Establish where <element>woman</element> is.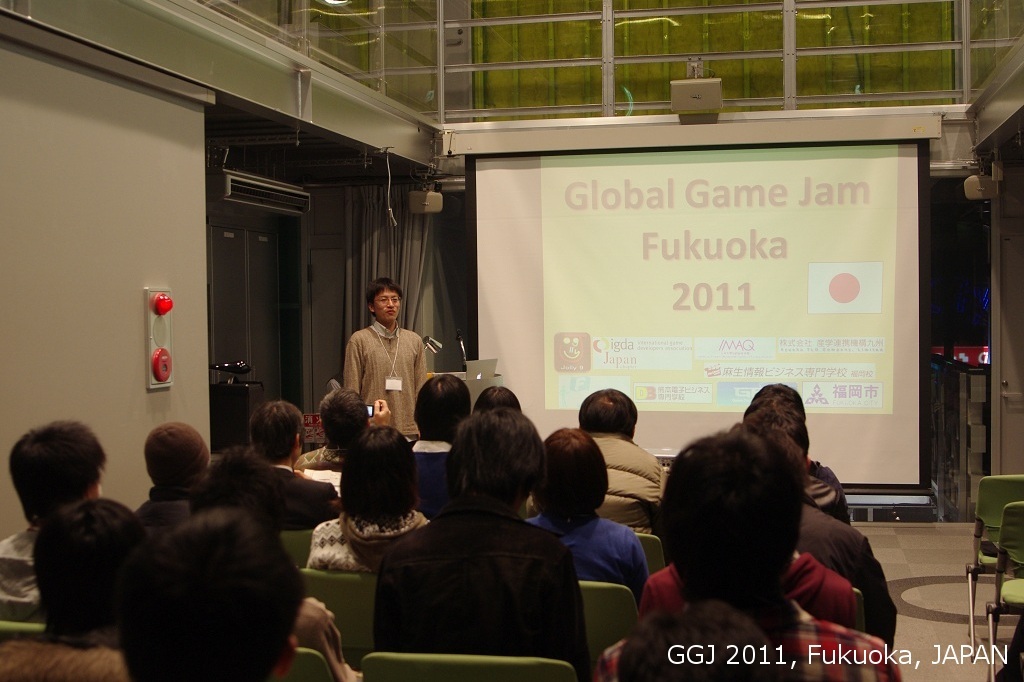
Established at x1=525, y1=427, x2=652, y2=601.
